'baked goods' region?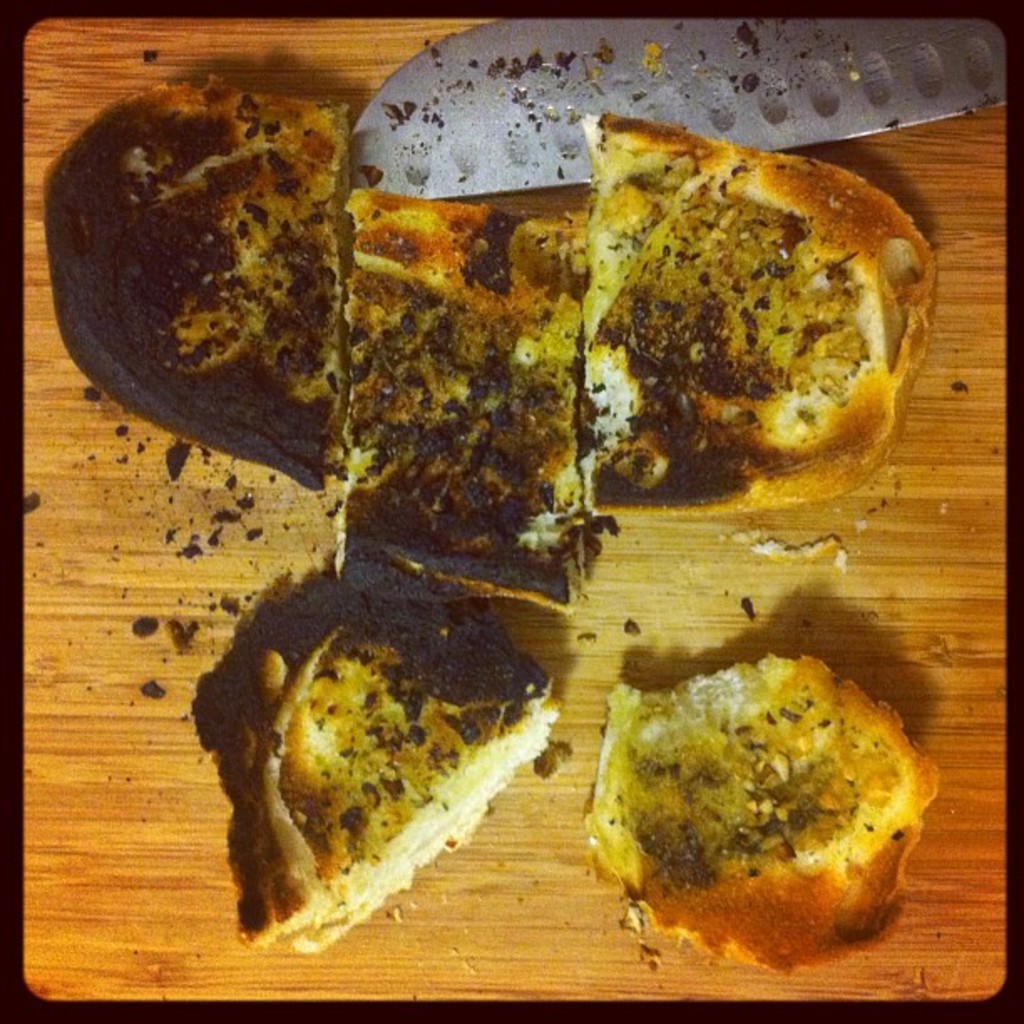
<bbox>241, 562, 559, 955</bbox>
